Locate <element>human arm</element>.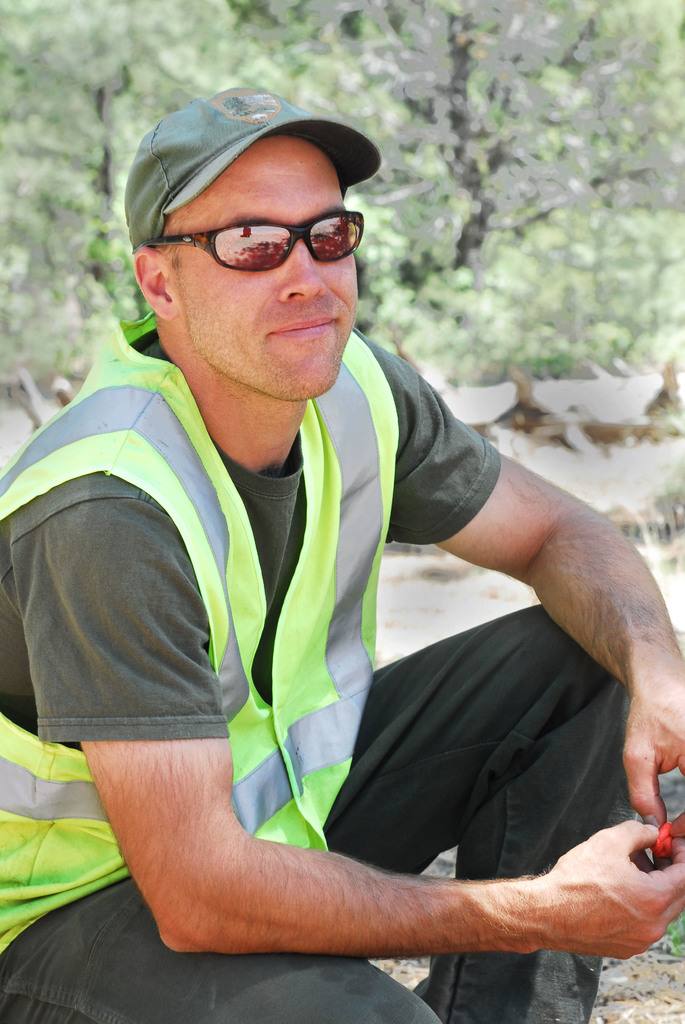
Bounding box: x1=41, y1=472, x2=684, y2=958.
